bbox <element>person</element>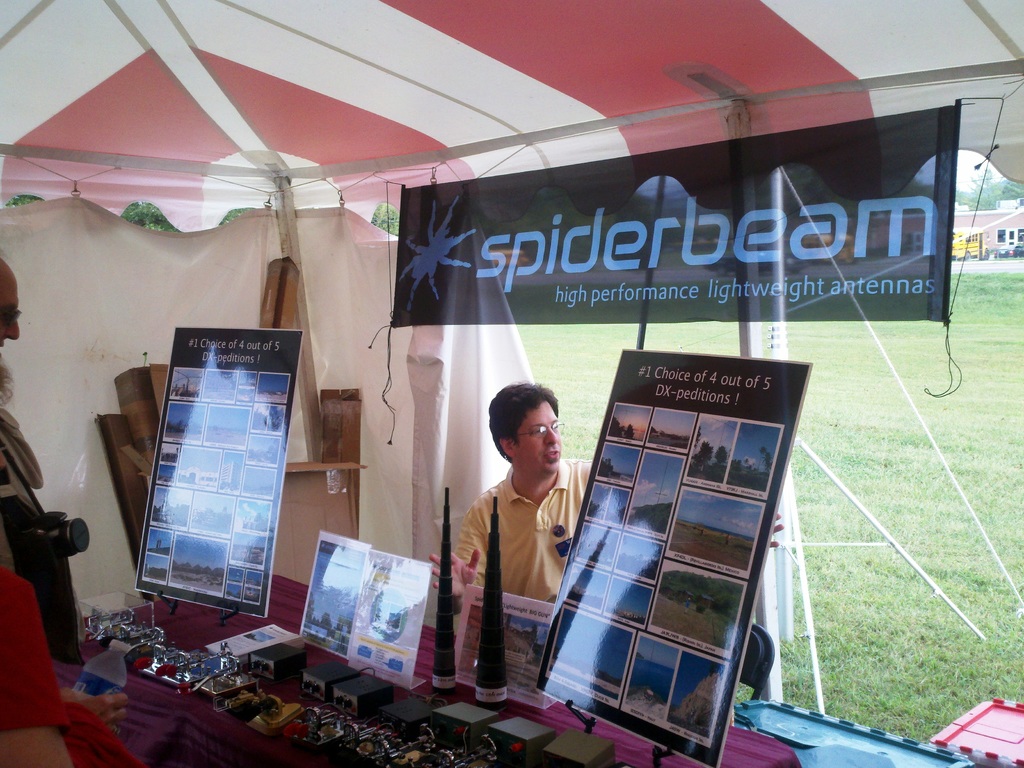
l=0, t=561, r=144, b=767
